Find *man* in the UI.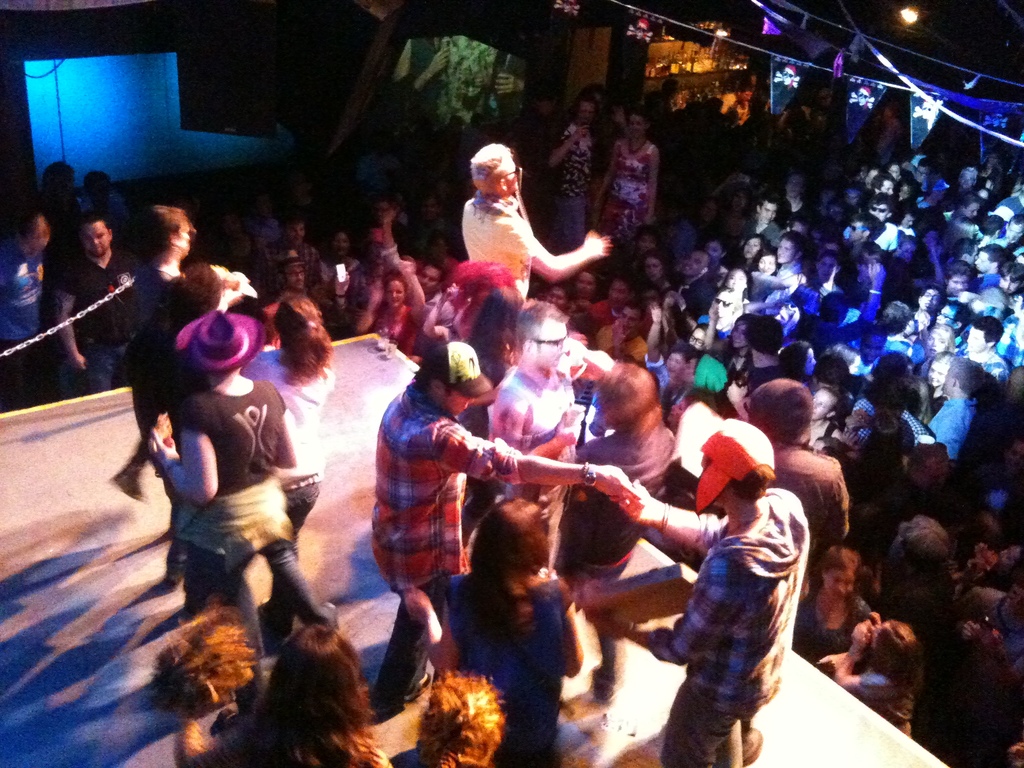
UI element at (924, 357, 982, 460).
